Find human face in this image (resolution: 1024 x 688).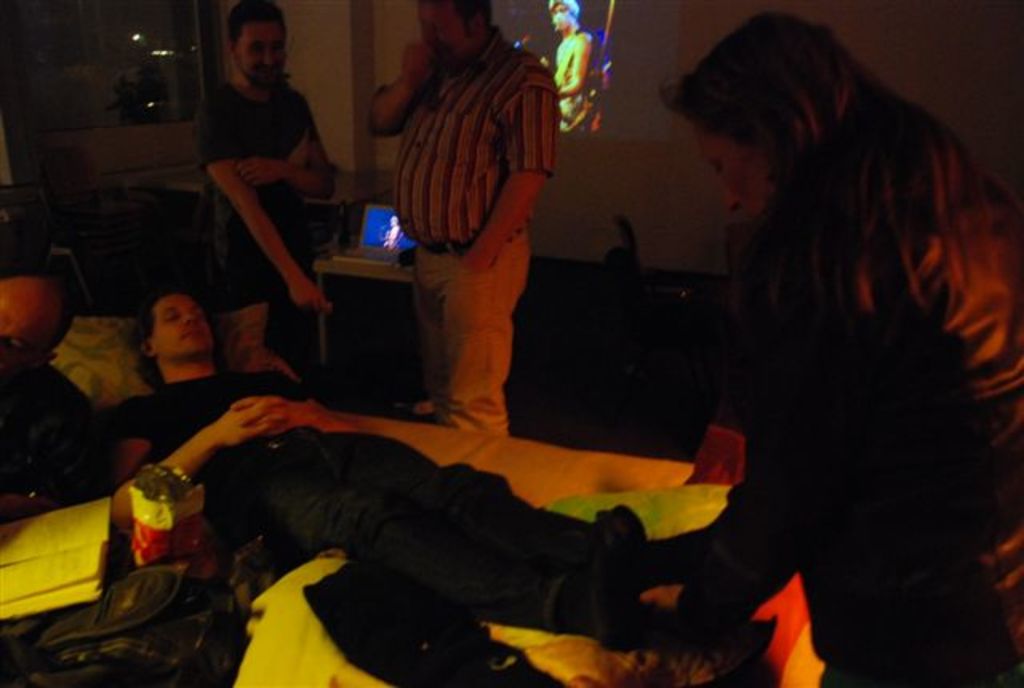
[left=699, top=130, right=766, bottom=222].
